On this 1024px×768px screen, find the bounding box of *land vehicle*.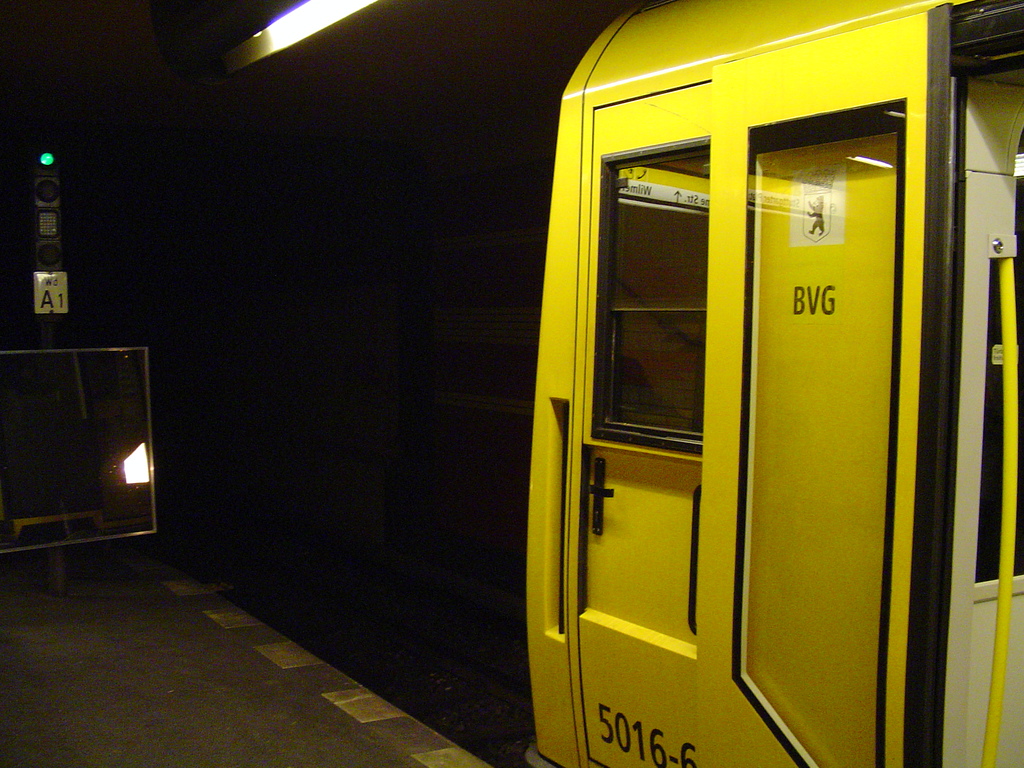
Bounding box: [524, 0, 1023, 767].
